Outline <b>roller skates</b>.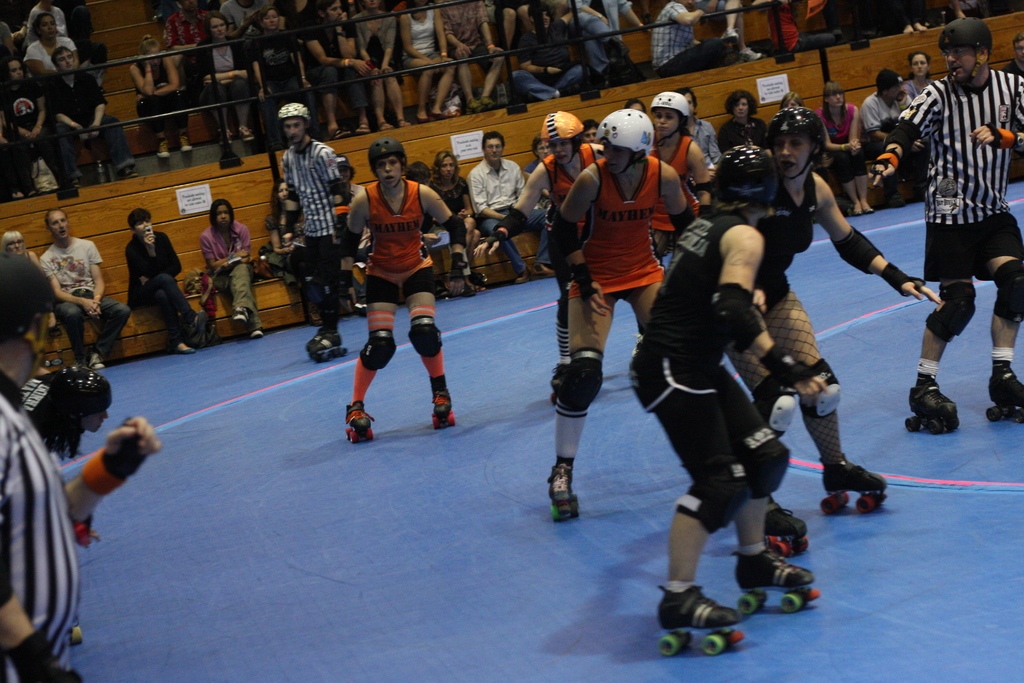
Outline: BBox(732, 547, 822, 613).
